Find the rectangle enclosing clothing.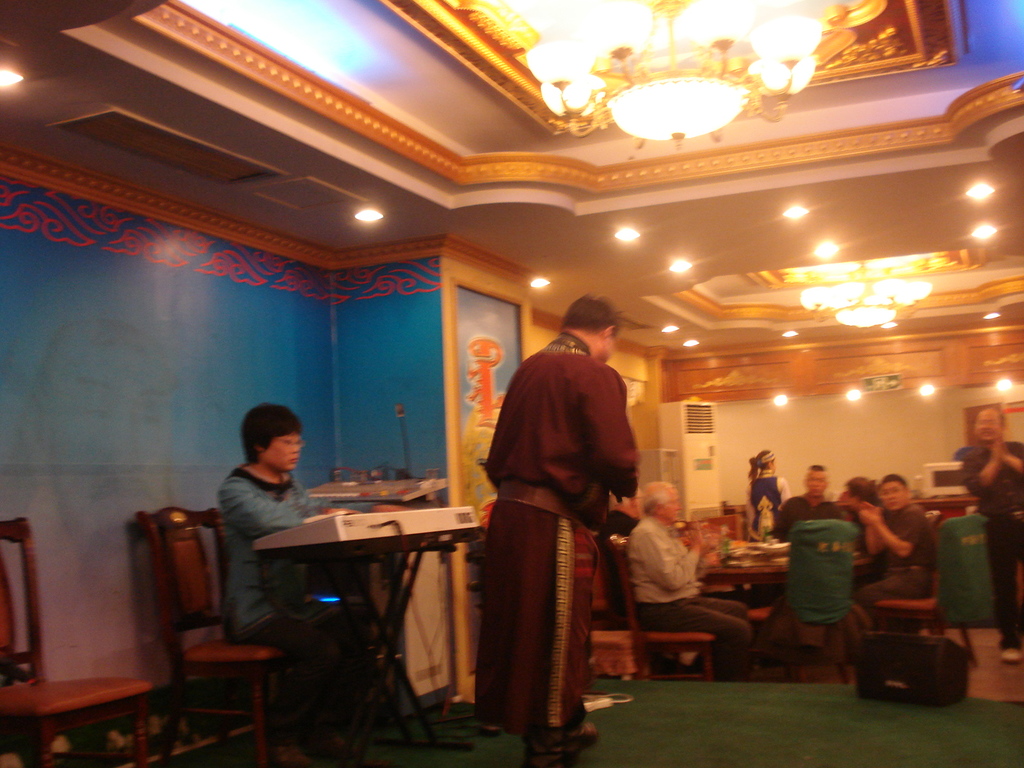
region(775, 486, 860, 560).
